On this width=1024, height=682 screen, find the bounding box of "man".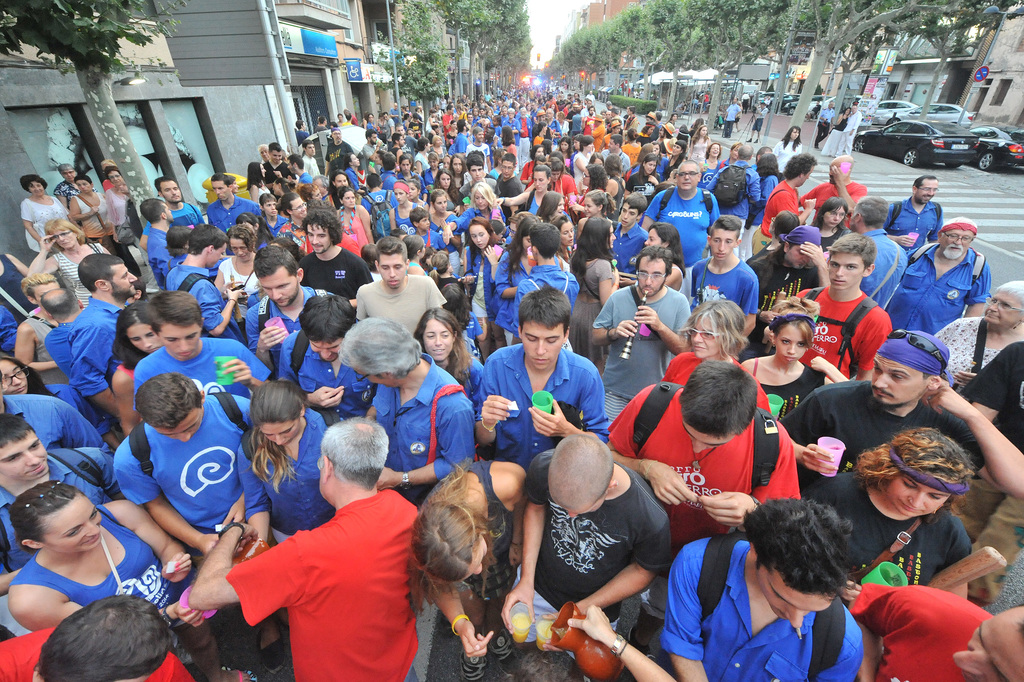
Bounding box: [0,600,195,681].
